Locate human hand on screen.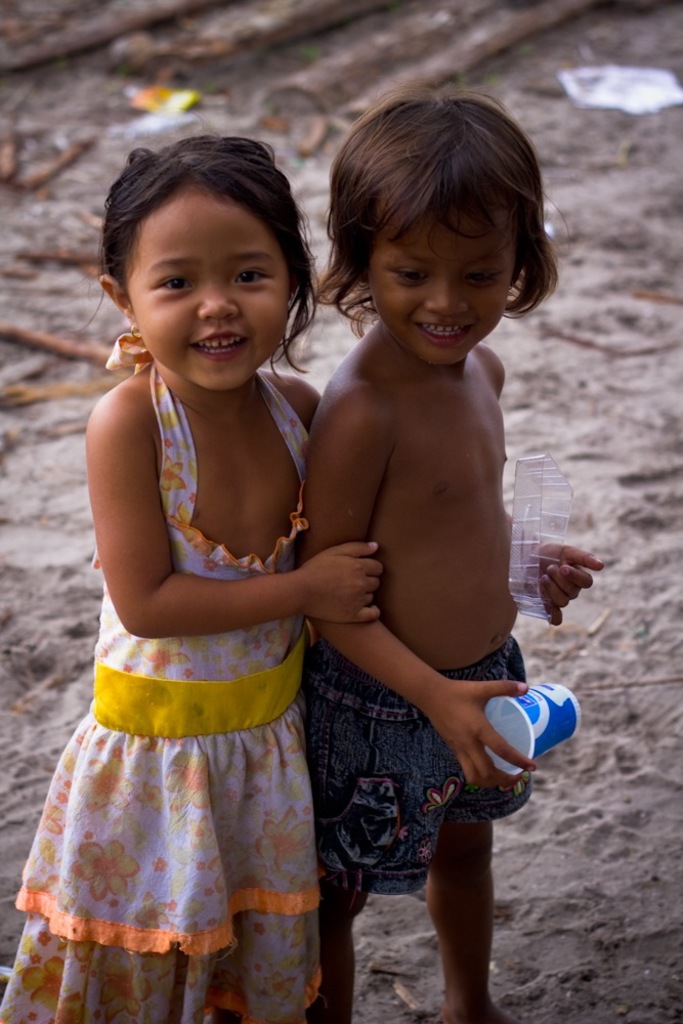
On screen at box=[420, 674, 539, 788].
